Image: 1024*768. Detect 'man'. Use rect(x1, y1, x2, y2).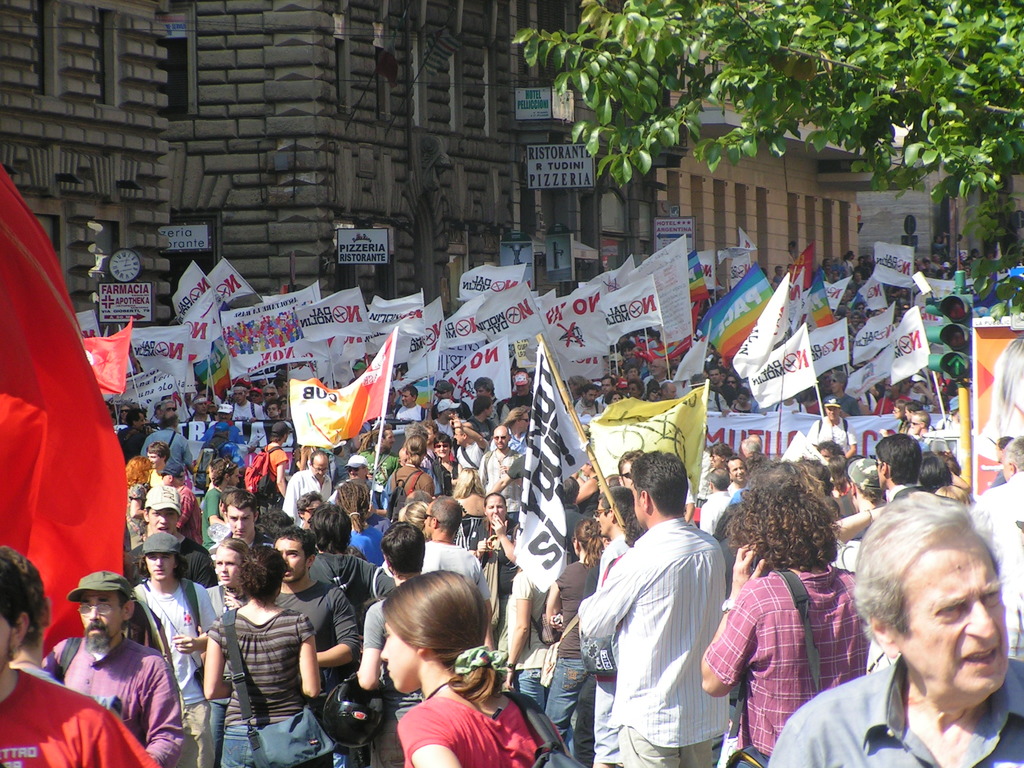
rect(746, 392, 768, 415).
